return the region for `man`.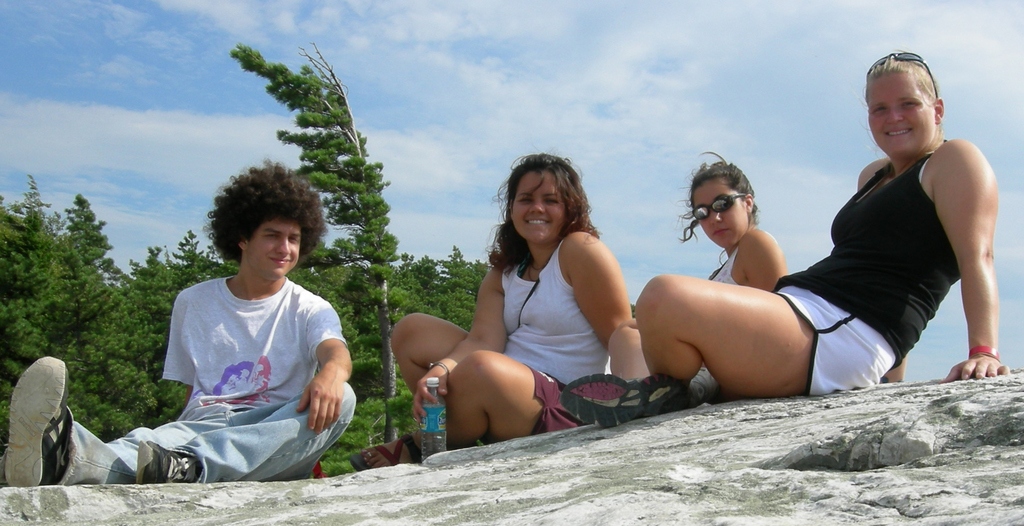
box(4, 161, 356, 485).
